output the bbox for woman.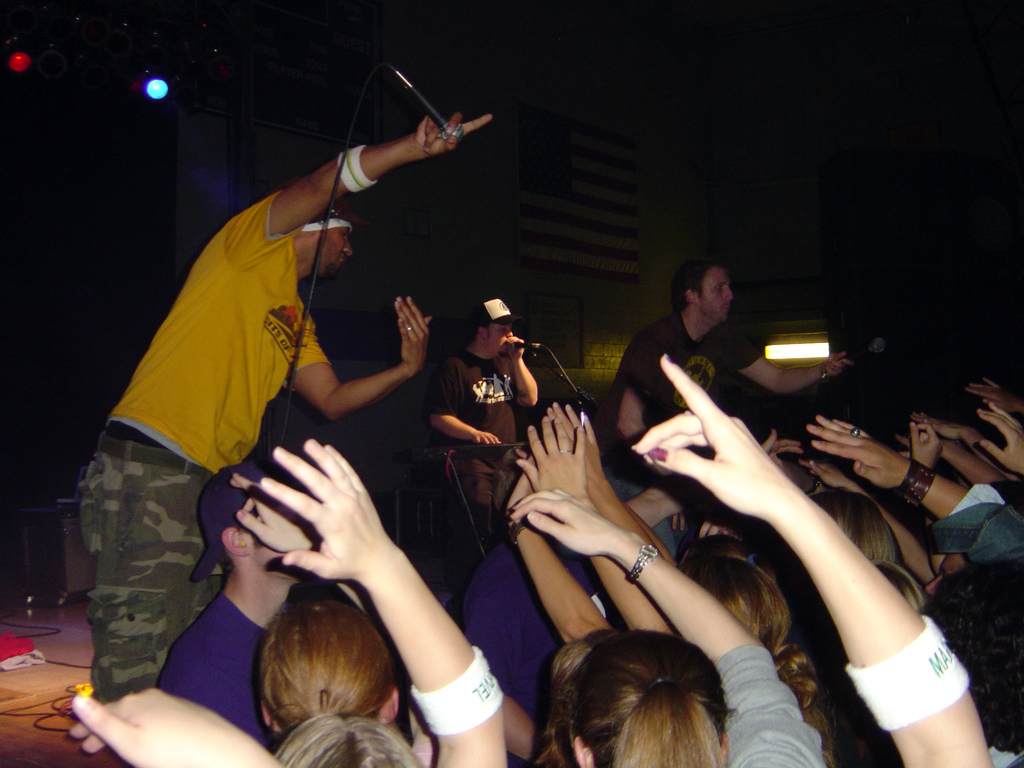
crop(269, 432, 512, 767).
